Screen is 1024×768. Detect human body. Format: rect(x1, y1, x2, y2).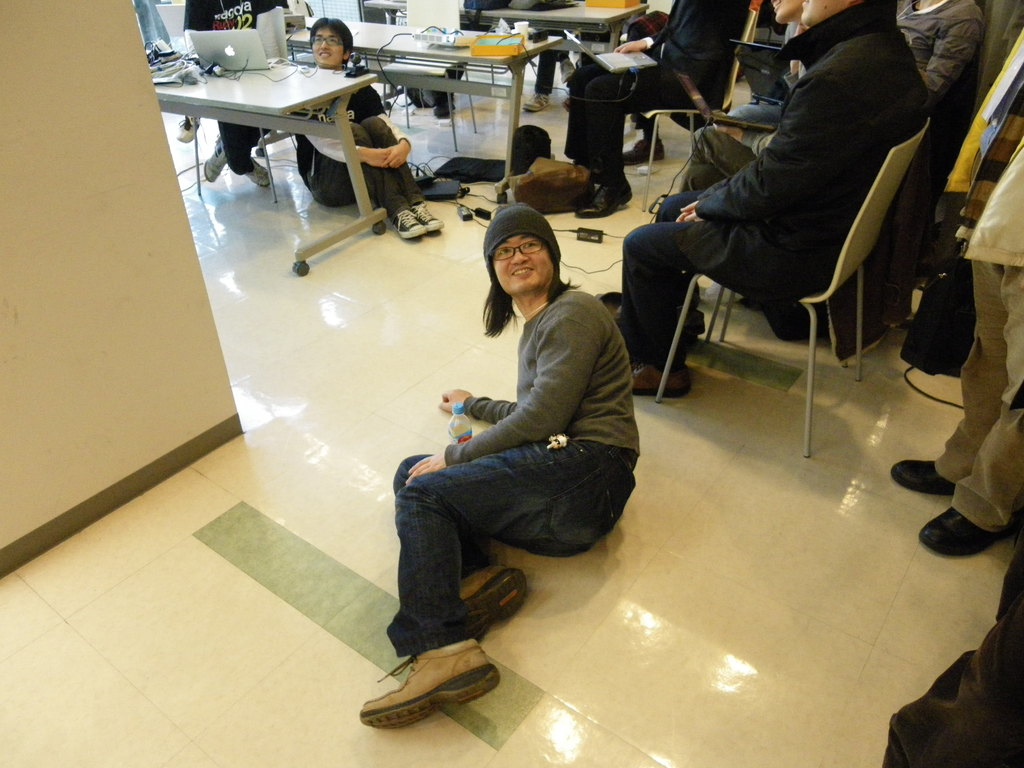
rect(295, 19, 439, 241).
